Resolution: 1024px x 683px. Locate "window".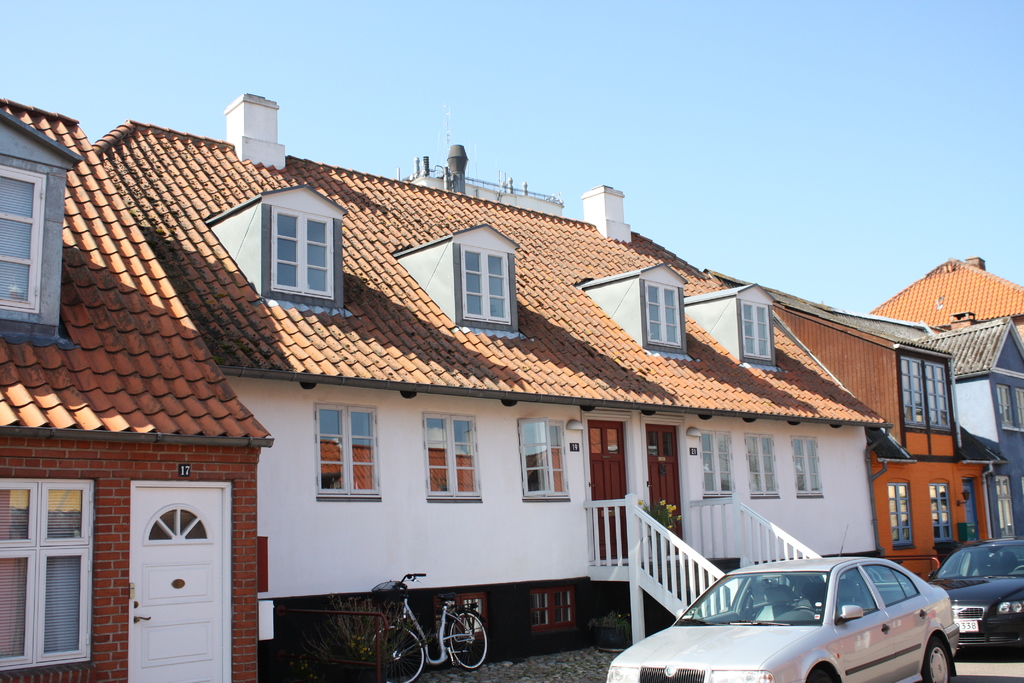
box=[991, 476, 1015, 542].
